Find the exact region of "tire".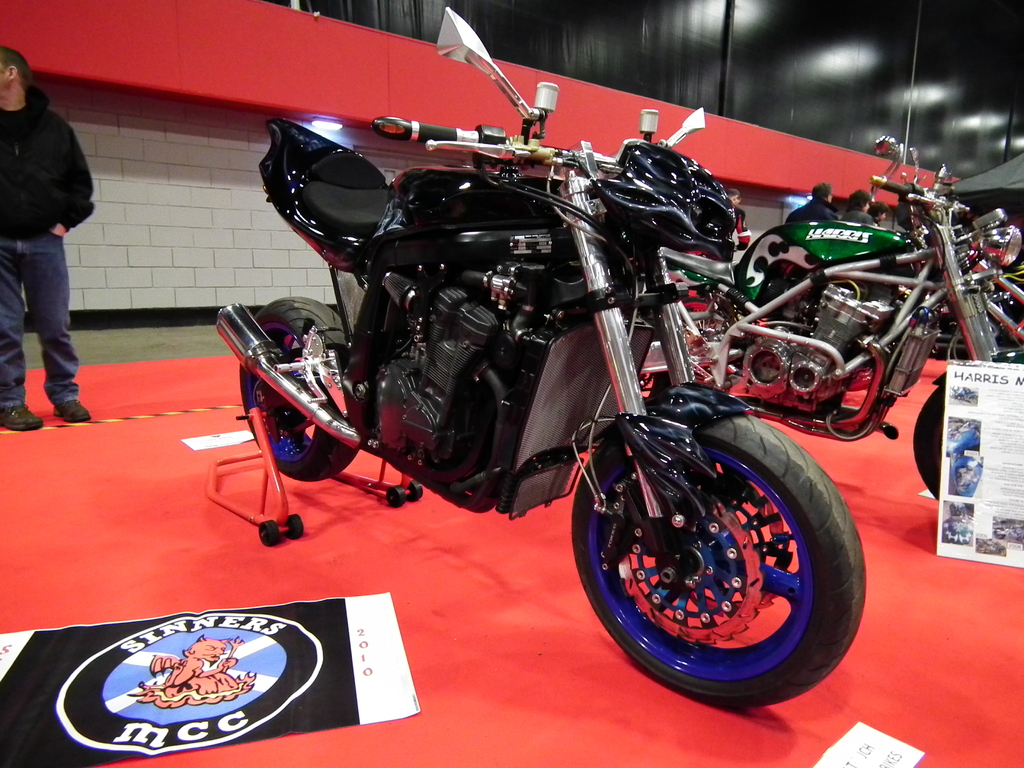
Exact region: x1=237 y1=298 x2=358 y2=479.
